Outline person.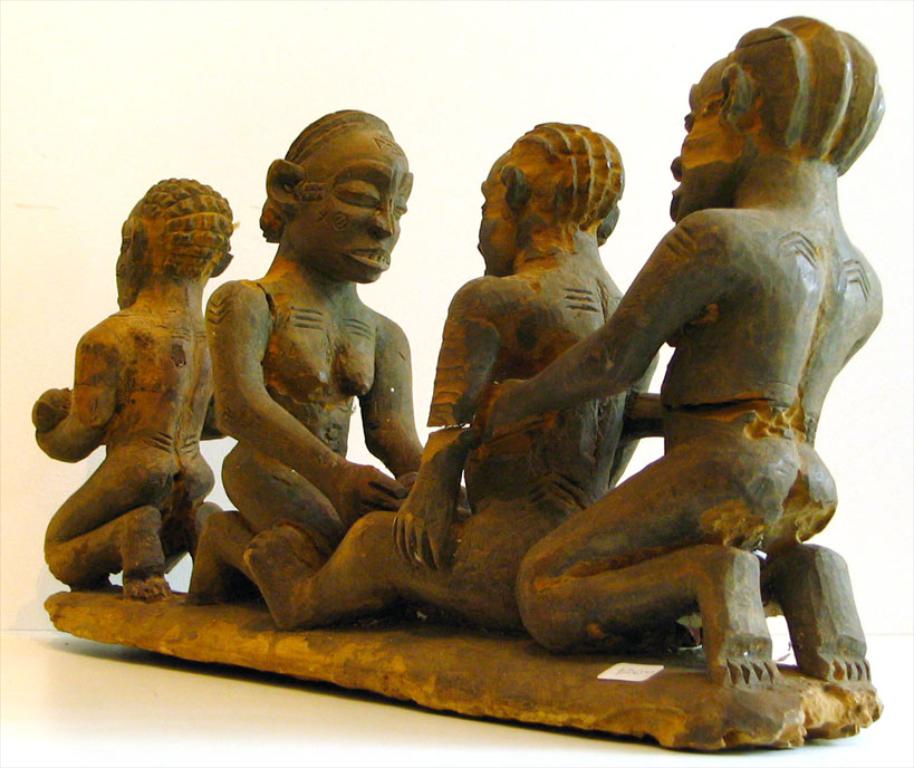
Outline: region(189, 99, 425, 601).
